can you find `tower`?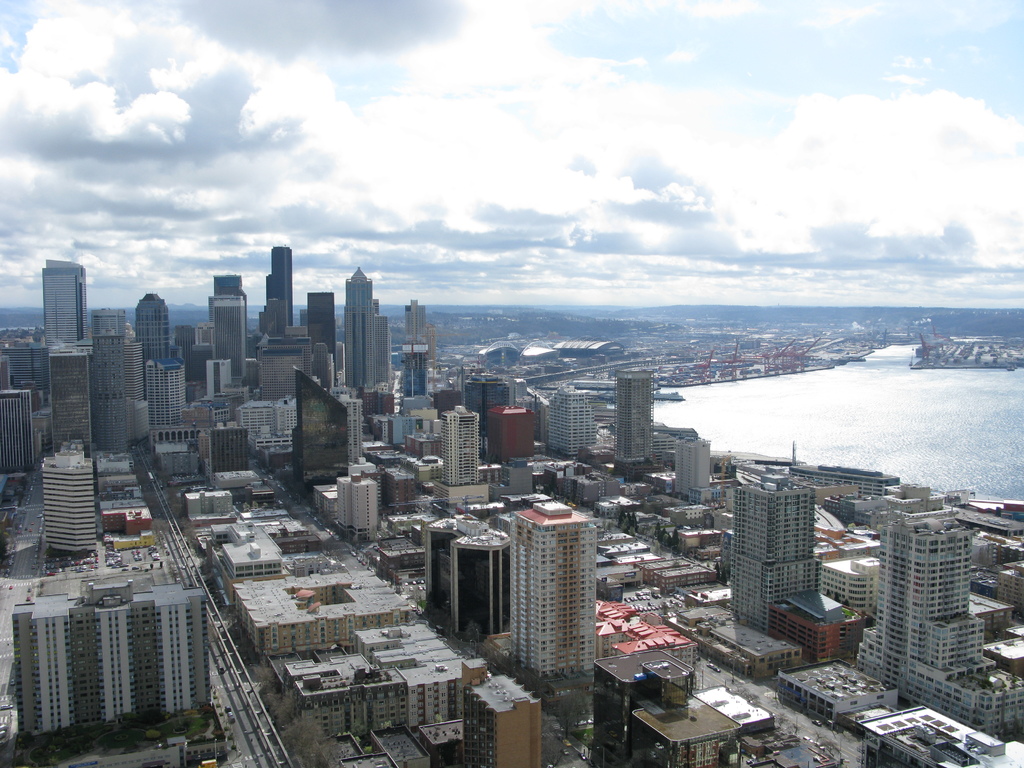
Yes, bounding box: bbox(143, 348, 177, 428).
